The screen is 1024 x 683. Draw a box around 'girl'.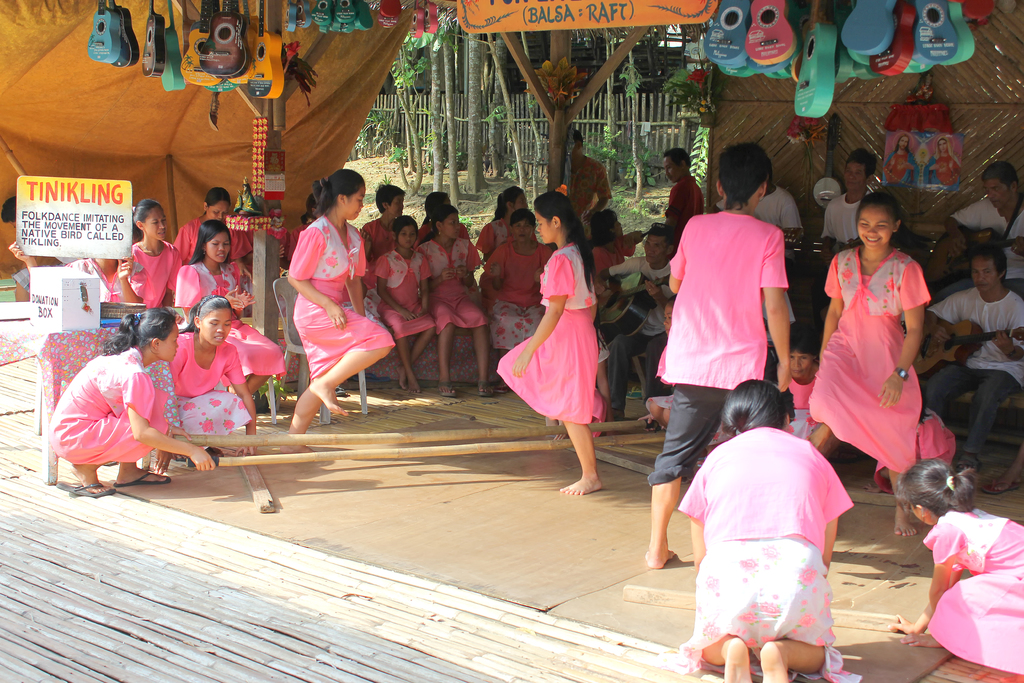
<box>497,185,605,497</box>.
